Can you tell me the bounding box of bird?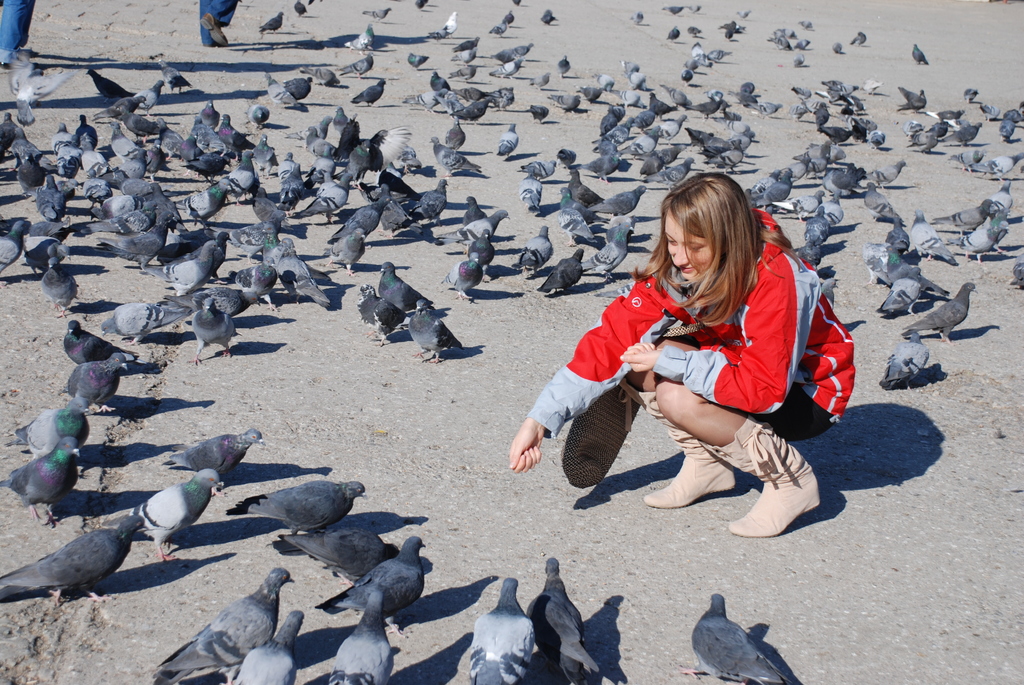
[275, 524, 400, 589].
